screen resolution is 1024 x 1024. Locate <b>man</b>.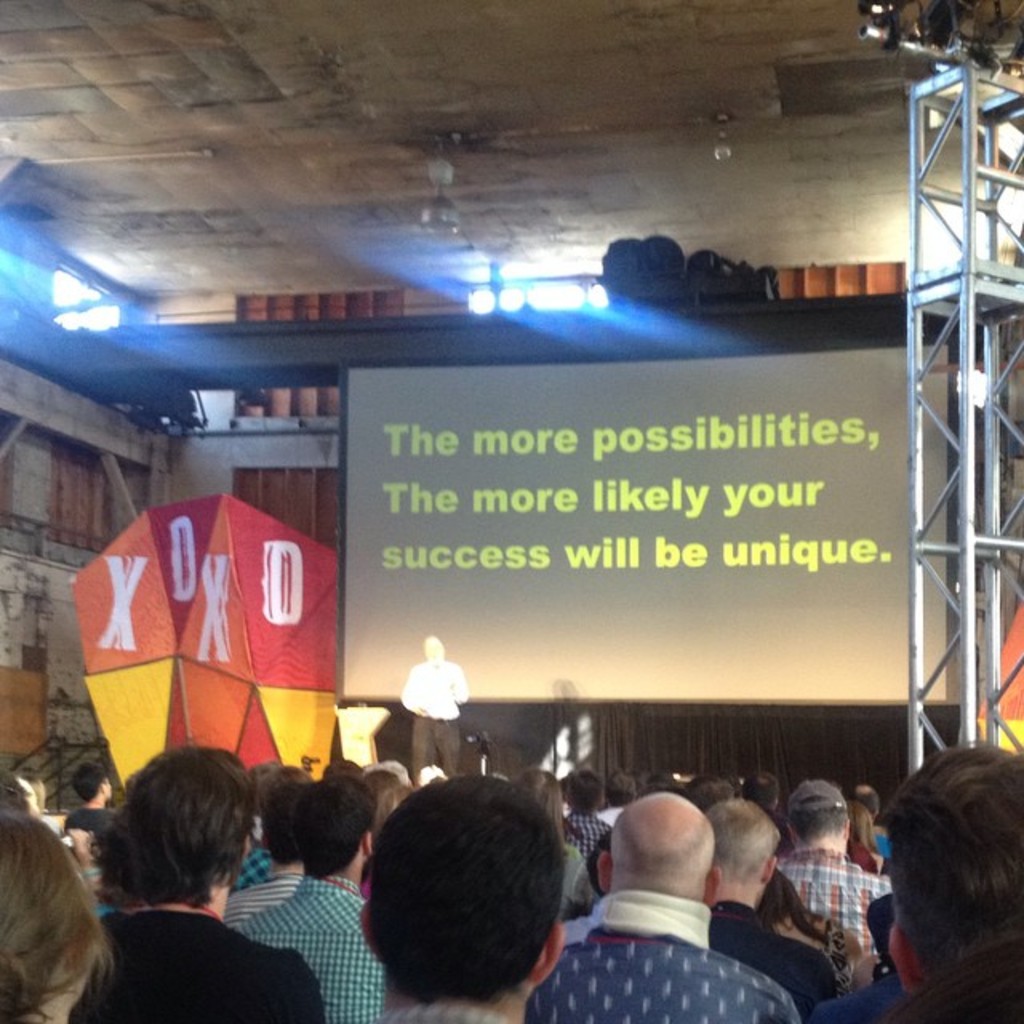
[779, 782, 909, 958].
